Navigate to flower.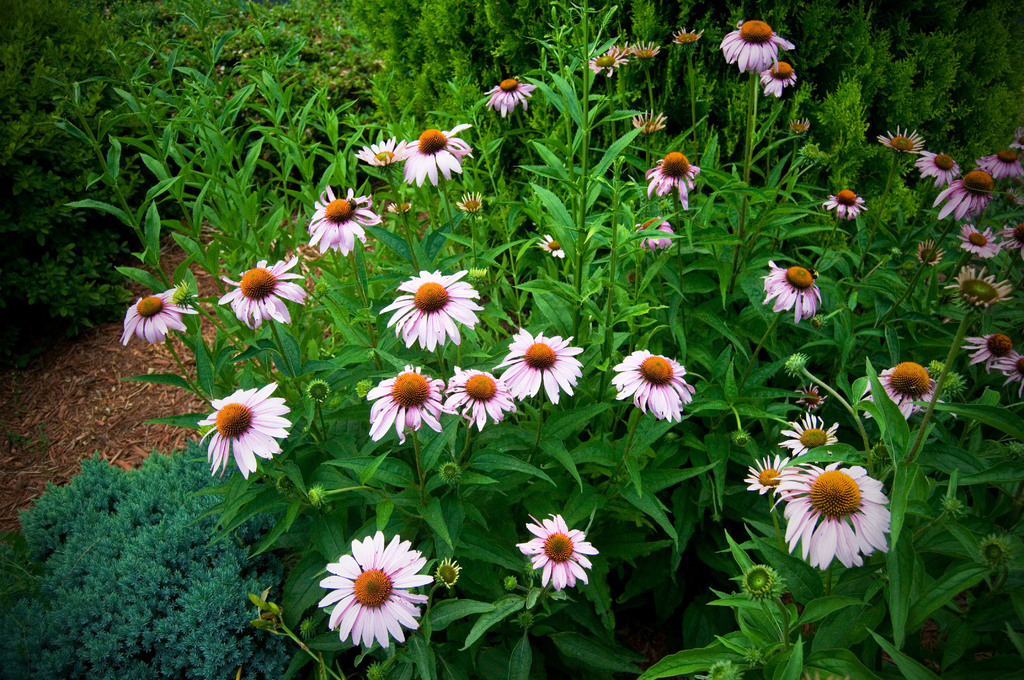
Navigation target: [x1=646, y1=152, x2=701, y2=211].
